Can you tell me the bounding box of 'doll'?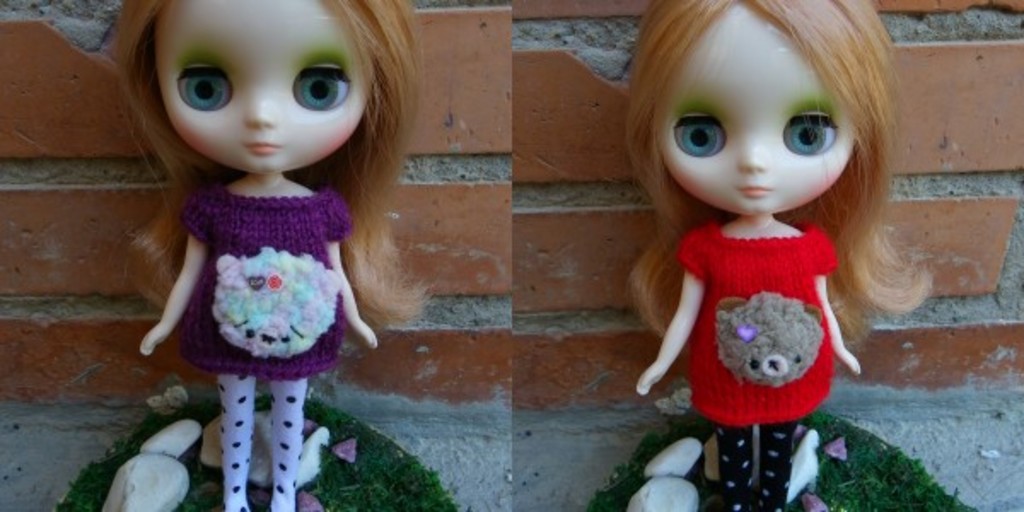
109,0,422,510.
